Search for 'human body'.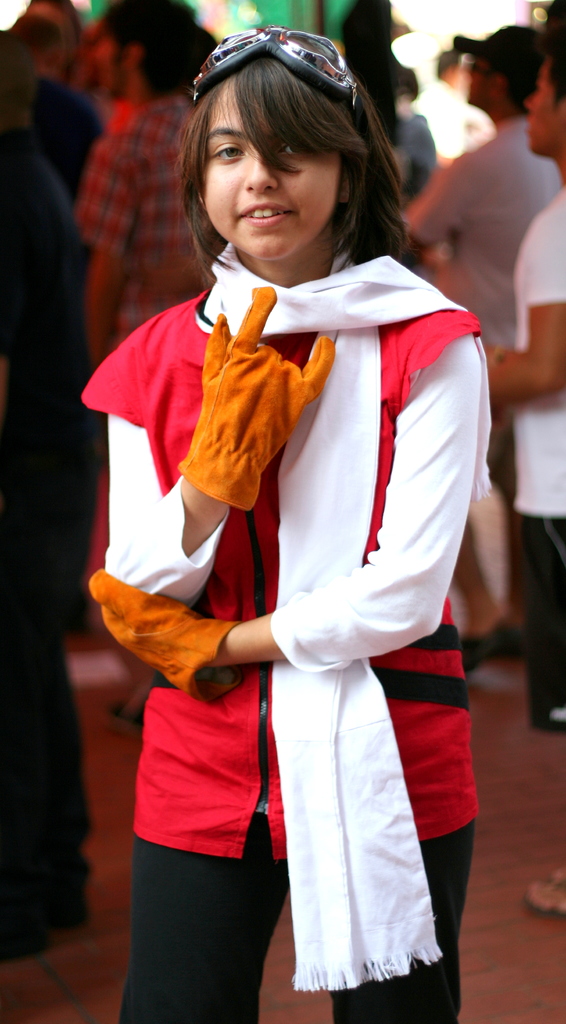
Found at box(467, 188, 565, 915).
